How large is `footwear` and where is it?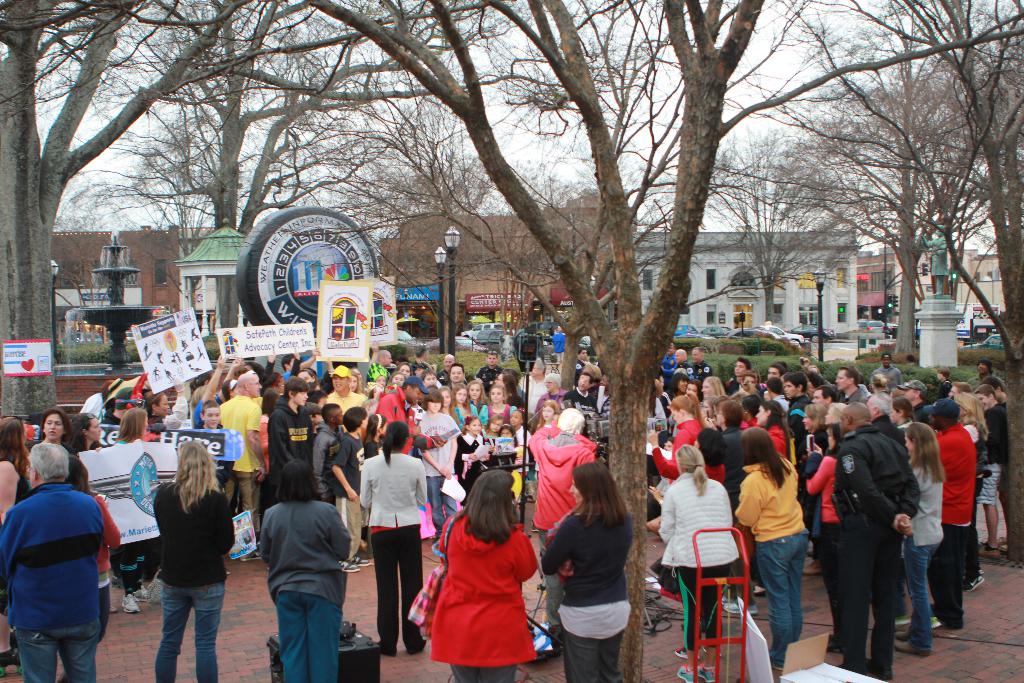
Bounding box: 696/662/721/682.
